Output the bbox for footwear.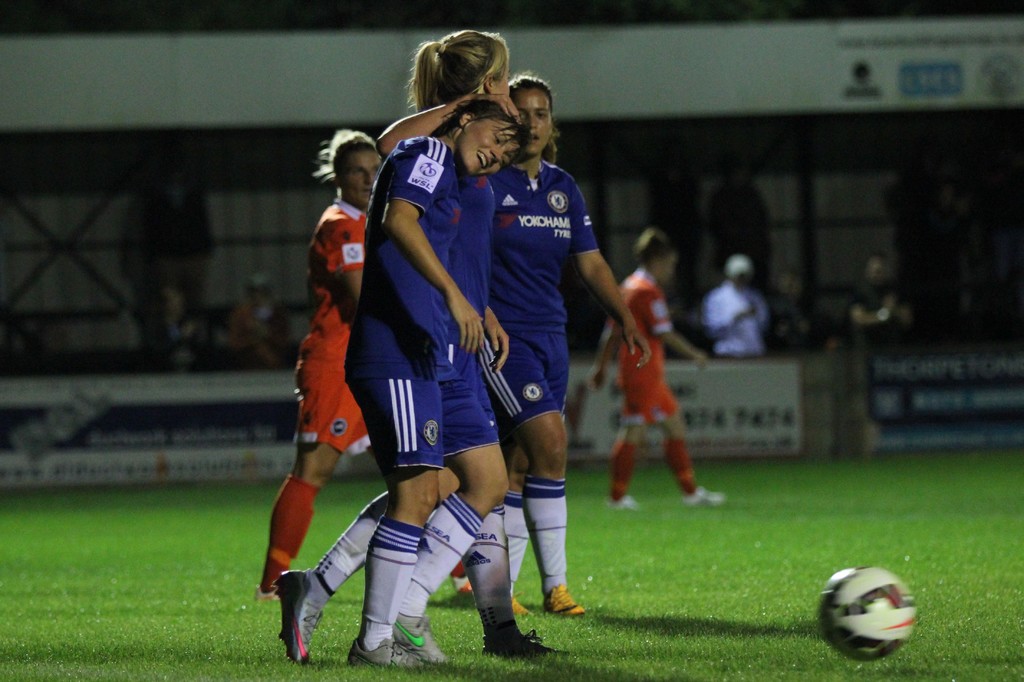
x1=346 y1=638 x2=422 y2=666.
